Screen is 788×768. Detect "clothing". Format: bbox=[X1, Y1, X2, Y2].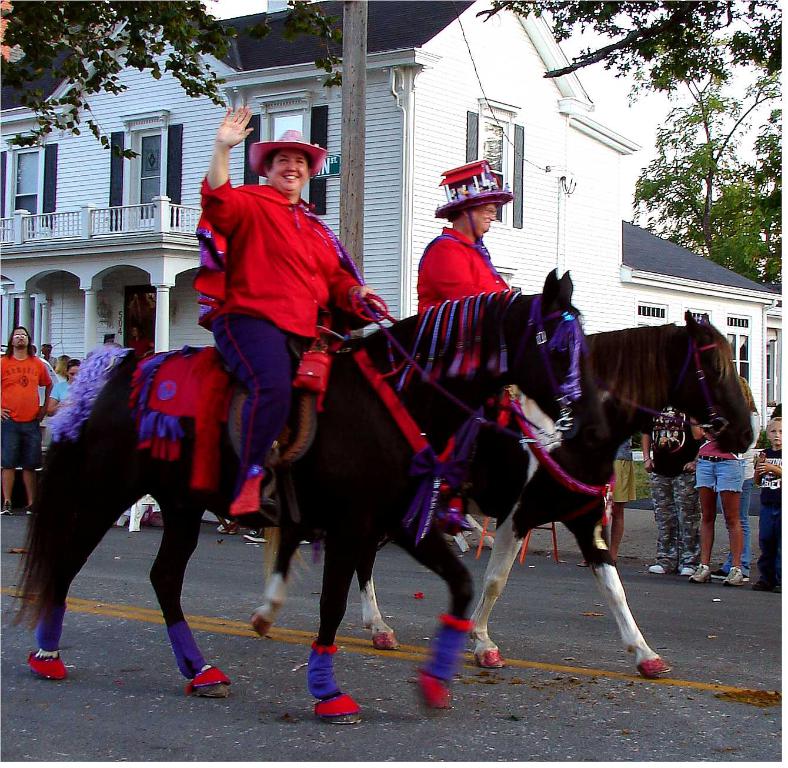
bbox=[425, 225, 515, 318].
